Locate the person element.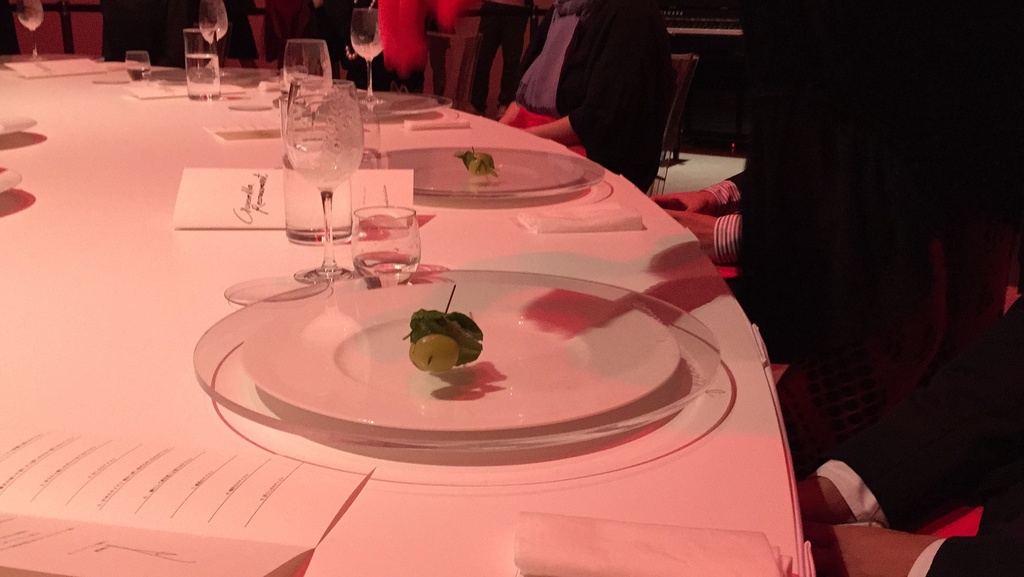
Element bbox: (left=788, top=282, right=1023, bottom=576).
